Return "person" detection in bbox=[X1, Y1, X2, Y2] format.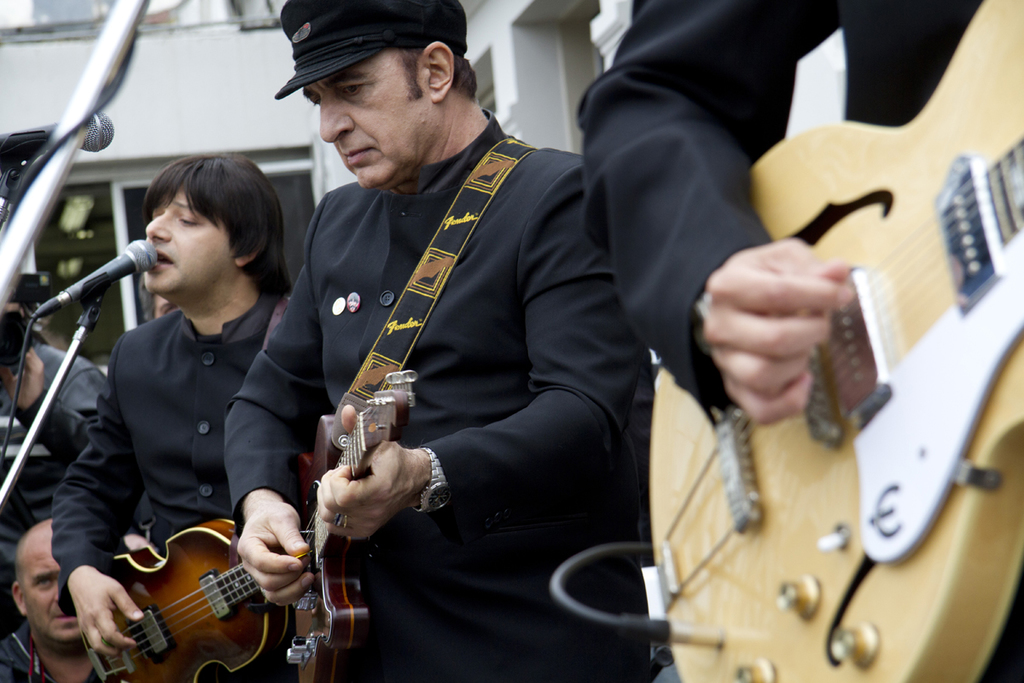
bbox=[55, 152, 293, 682].
